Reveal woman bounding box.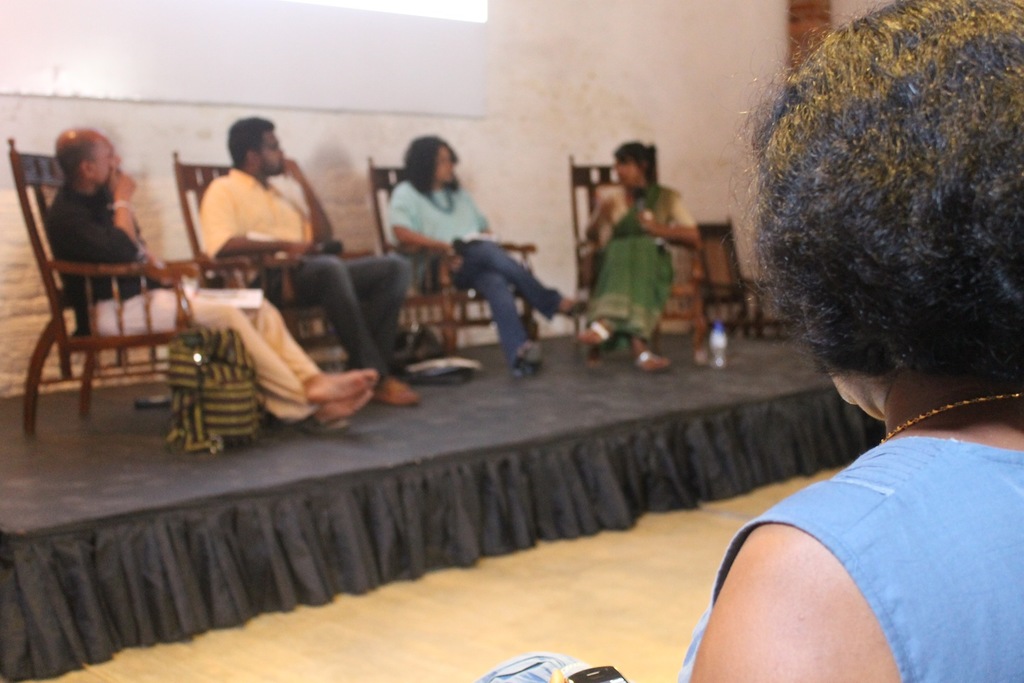
Revealed: (579,140,701,368).
